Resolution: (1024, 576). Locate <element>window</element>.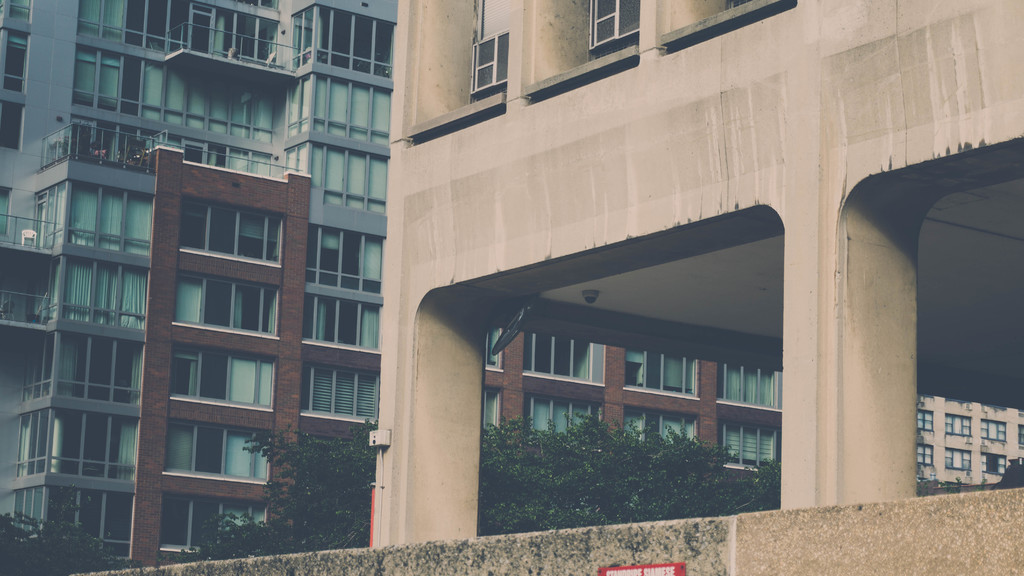
box=[463, 15, 518, 102].
